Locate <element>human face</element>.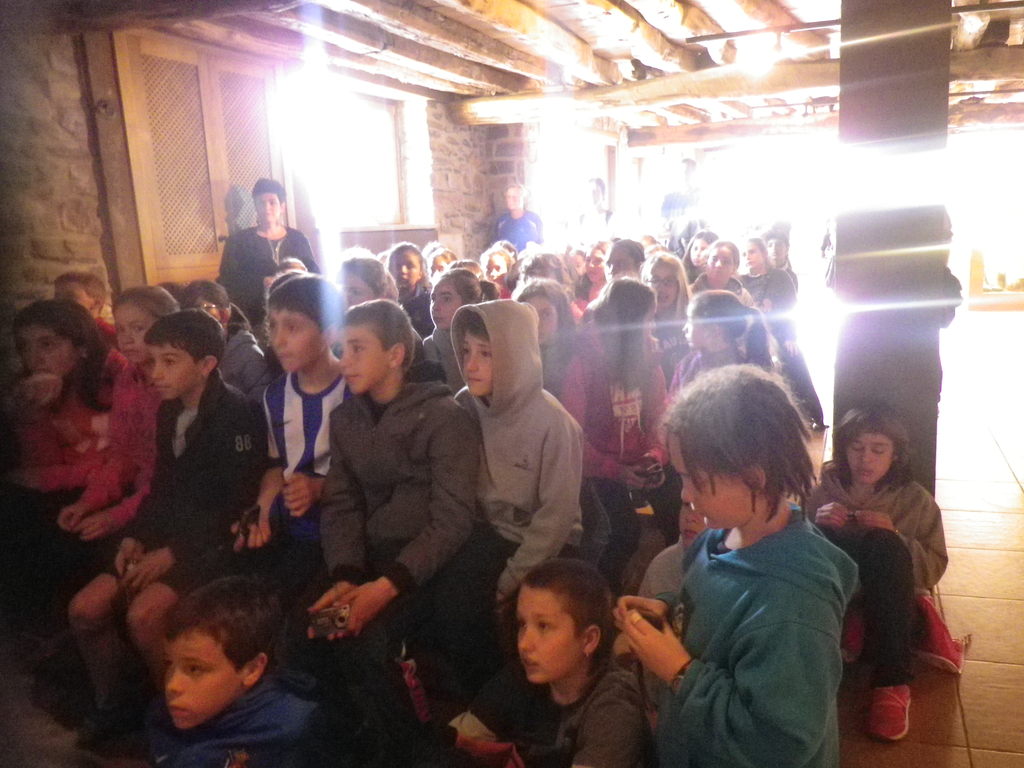
Bounding box: x1=428, y1=277, x2=463, y2=328.
